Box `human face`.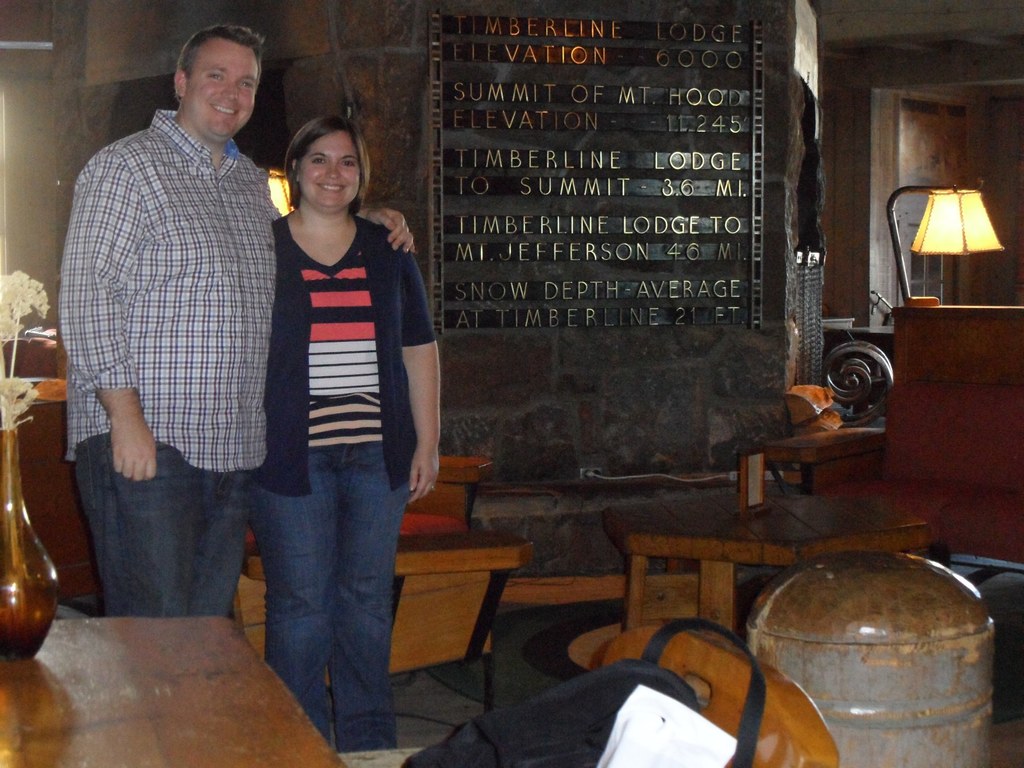
rect(186, 41, 260, 136).
